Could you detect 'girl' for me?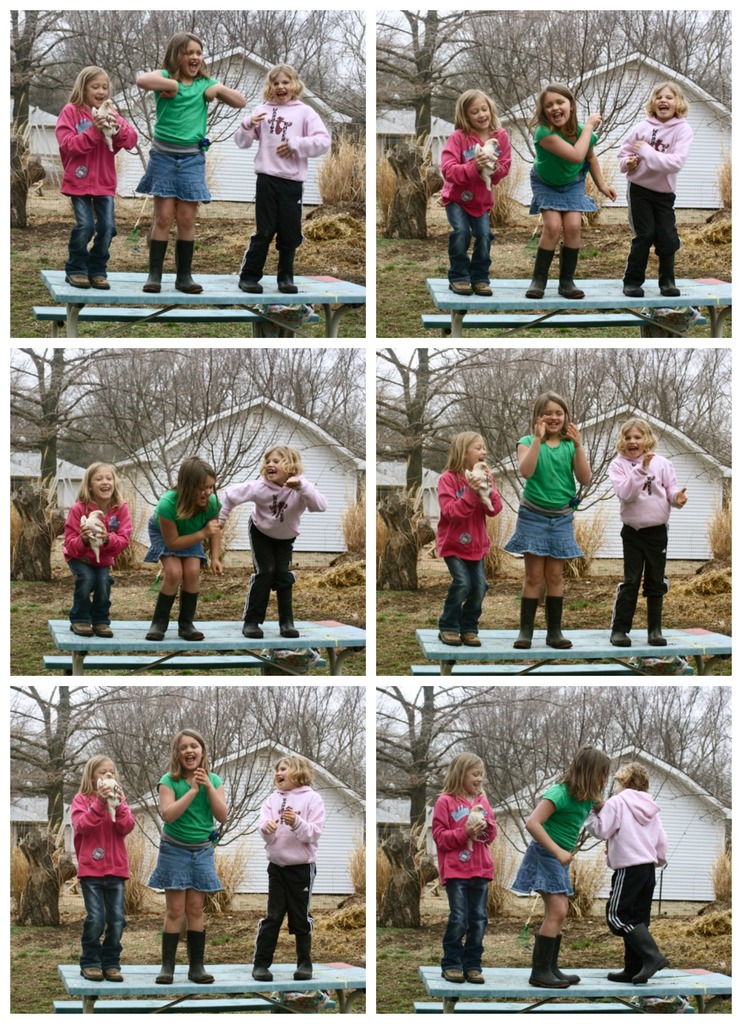
Detection result: (x1=256, y1=754, x2=323, y2=979).
